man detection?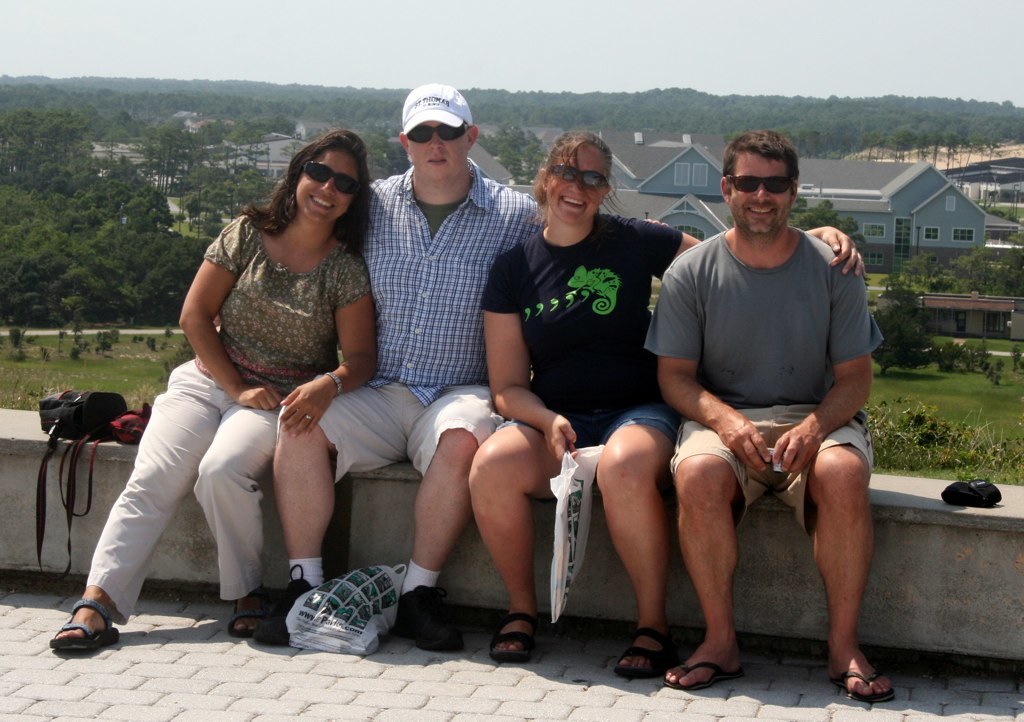
left=646, top=137, right=894, bottom=700
